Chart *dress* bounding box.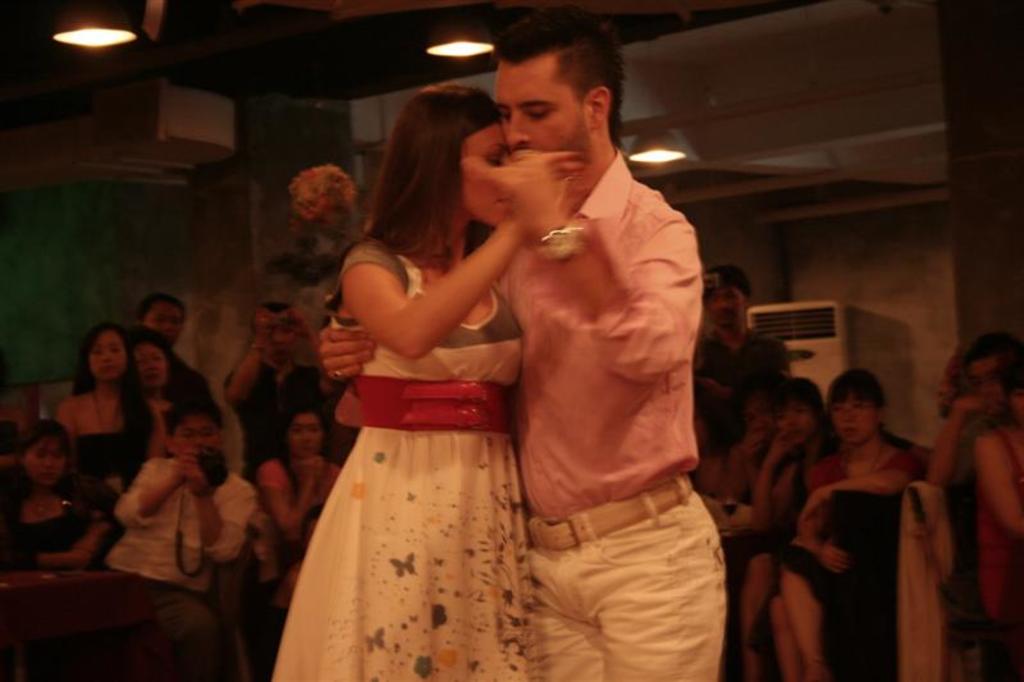
Charted: (14, 496, 91, 550).
